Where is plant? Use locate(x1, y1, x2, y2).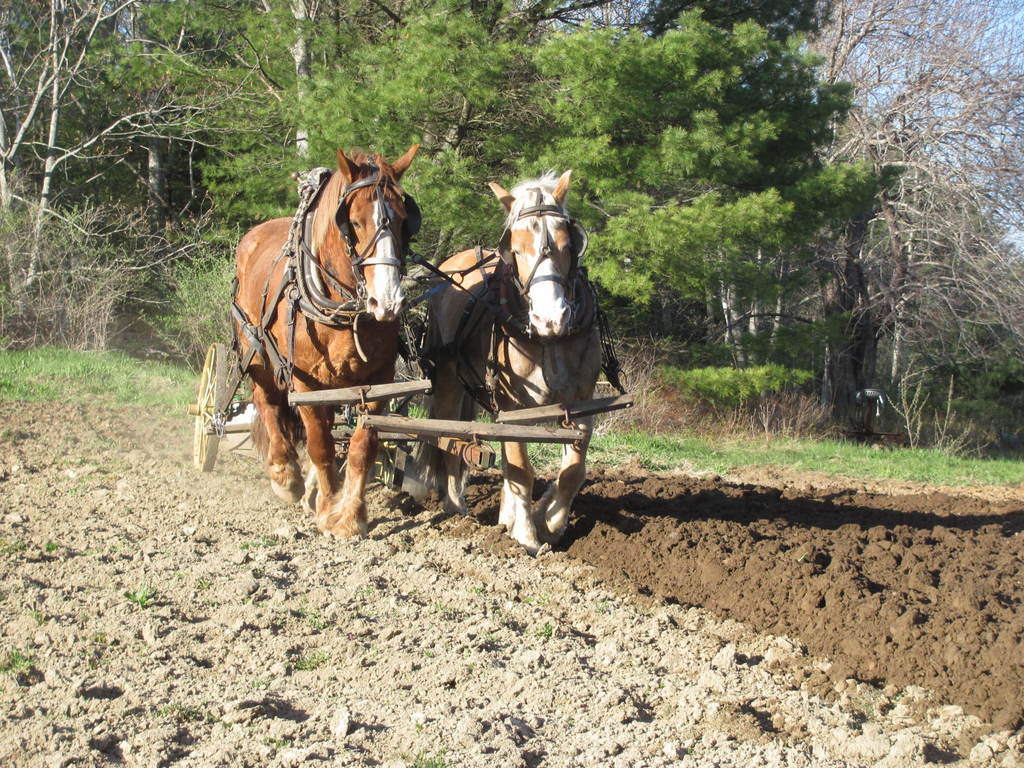
locate(0, 539, 24, 561).
